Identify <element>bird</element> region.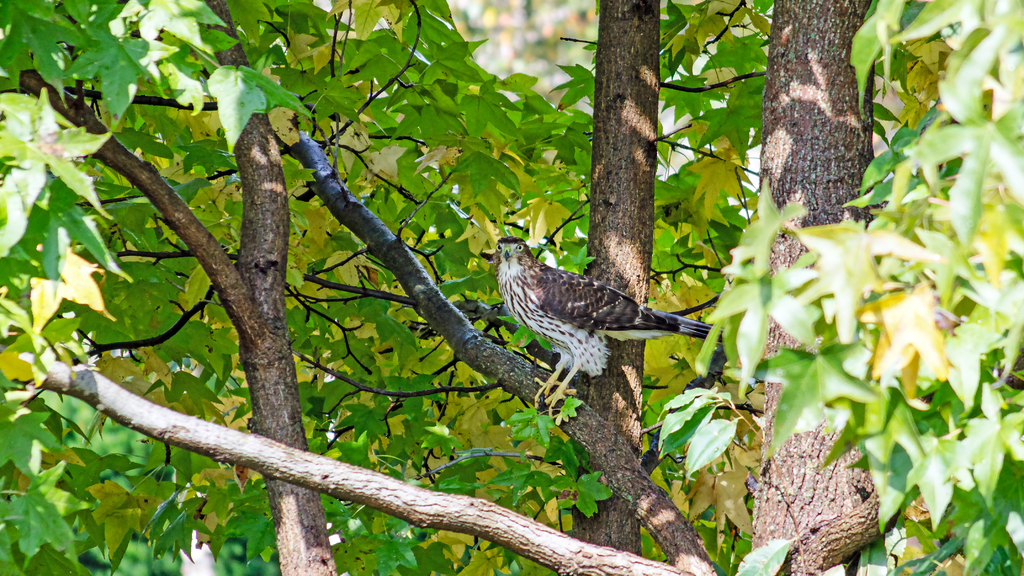
Region: bbox=[488, 233, 708, 386].
